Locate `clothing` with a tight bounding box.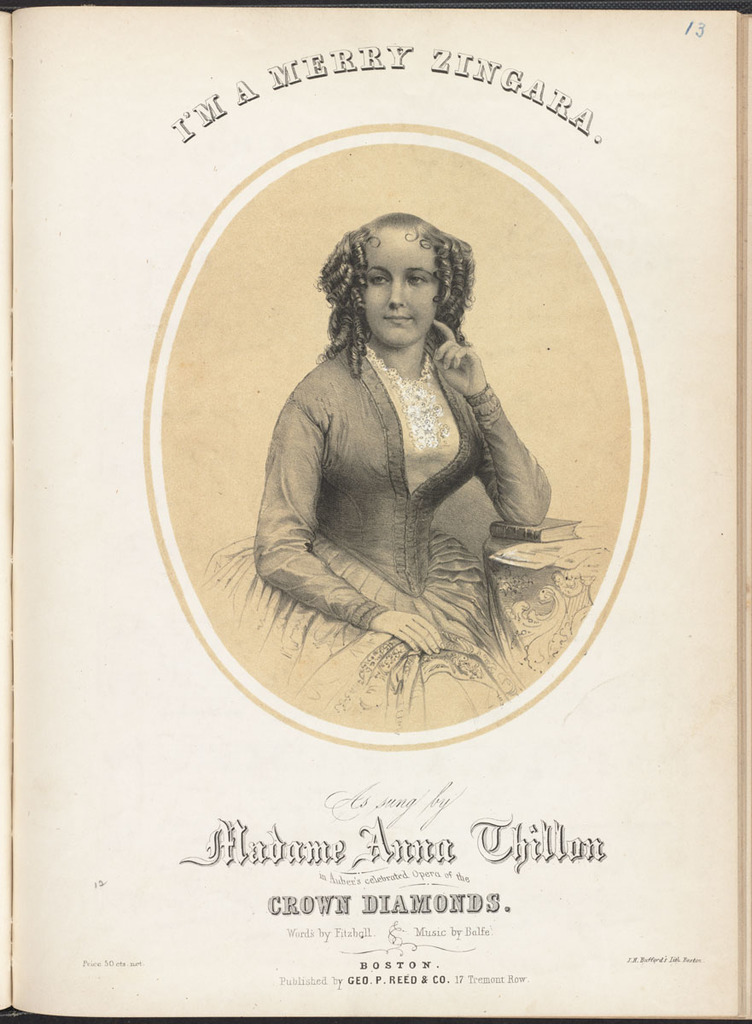
(x1=248, y1=270, x2=594, y2=704).
